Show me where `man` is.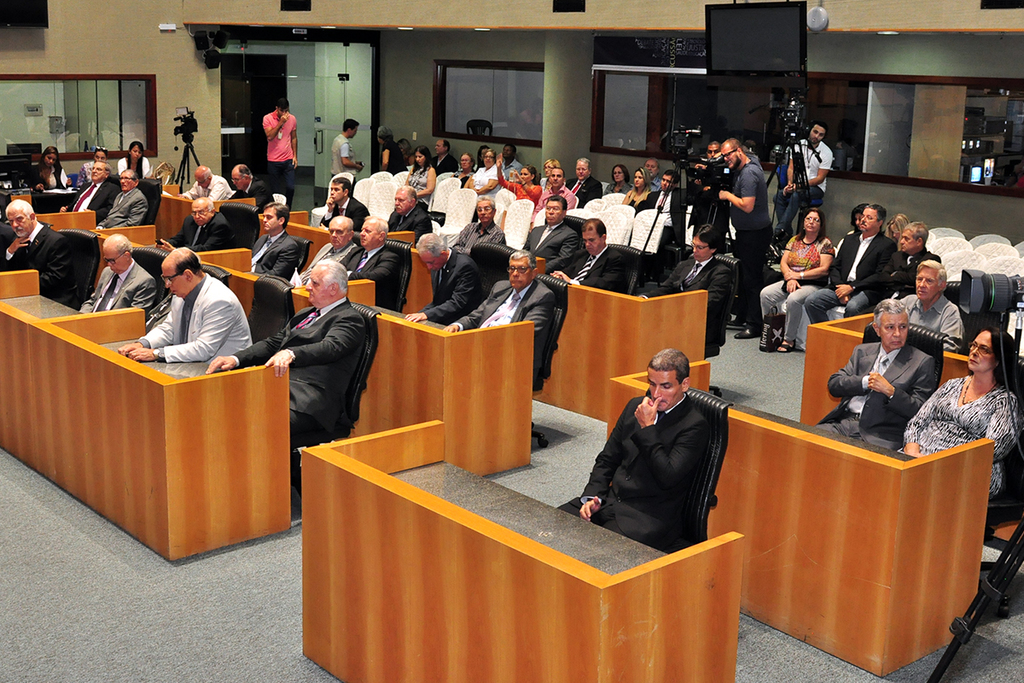
`man` is at bbox=(592, 348, 742, 565).
